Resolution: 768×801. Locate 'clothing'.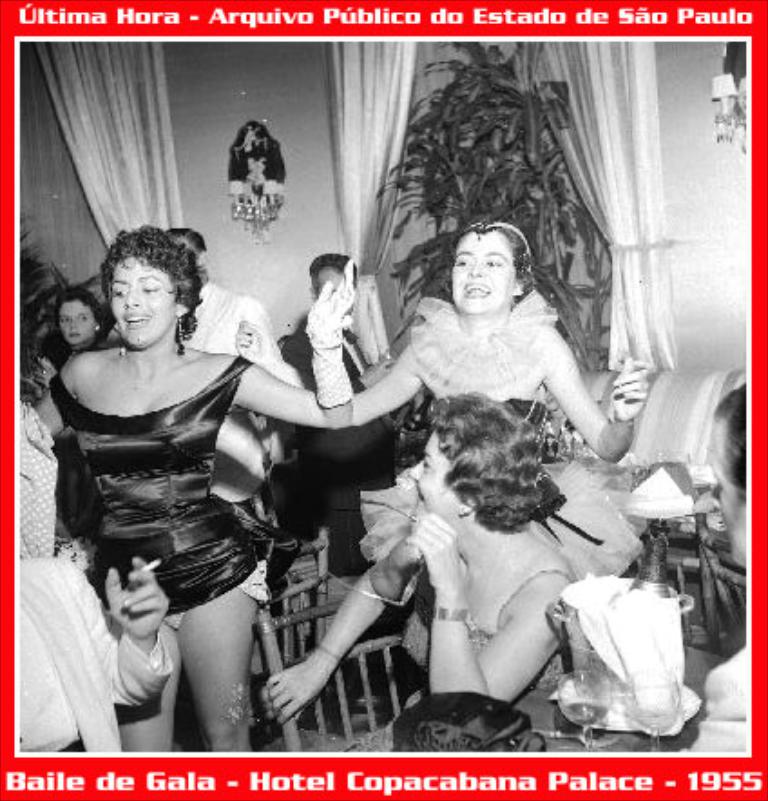
(402,529,581,698).
